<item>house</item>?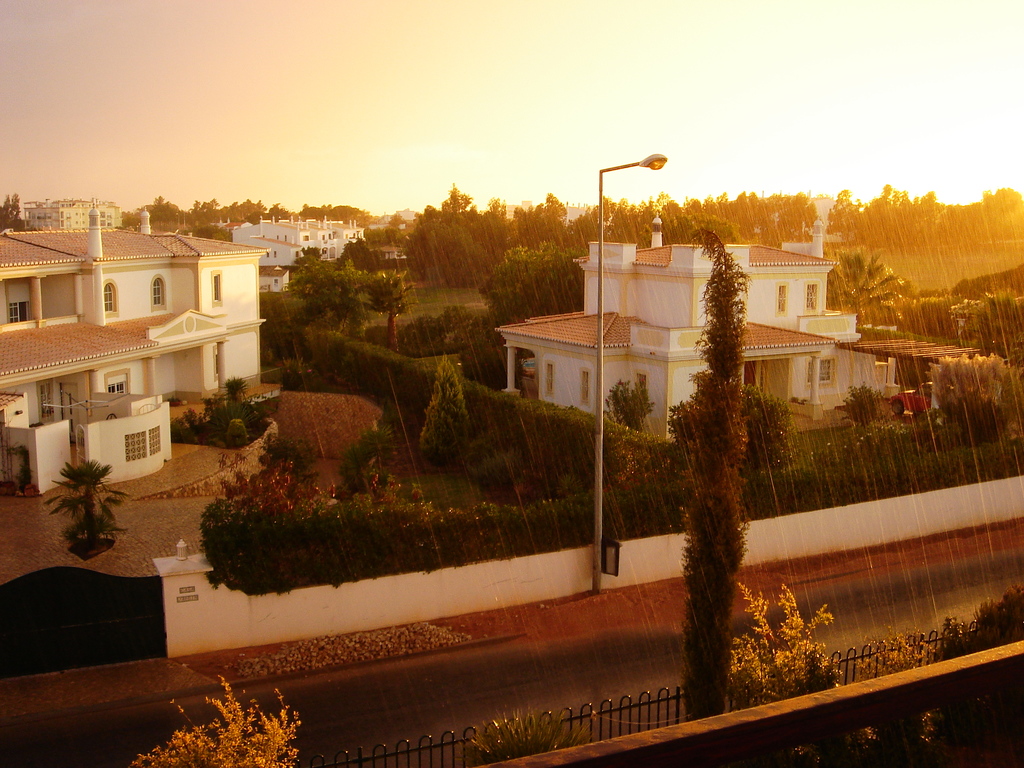
834:337:991:422
